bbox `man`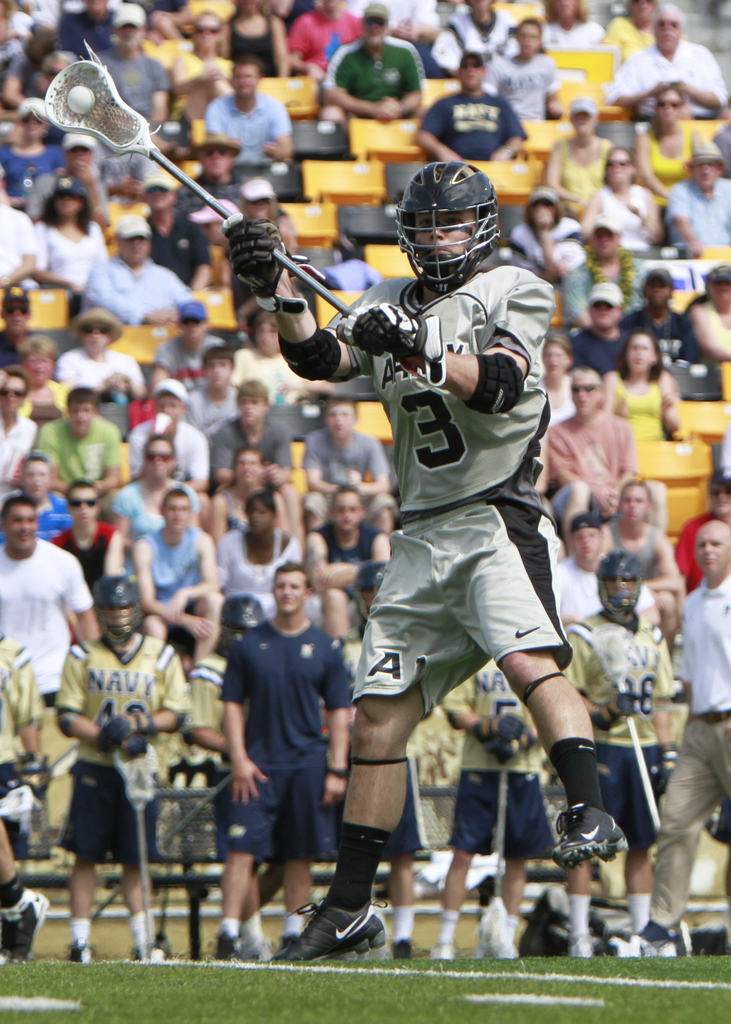
x1=564 y1=272 x2=643 y2=379
